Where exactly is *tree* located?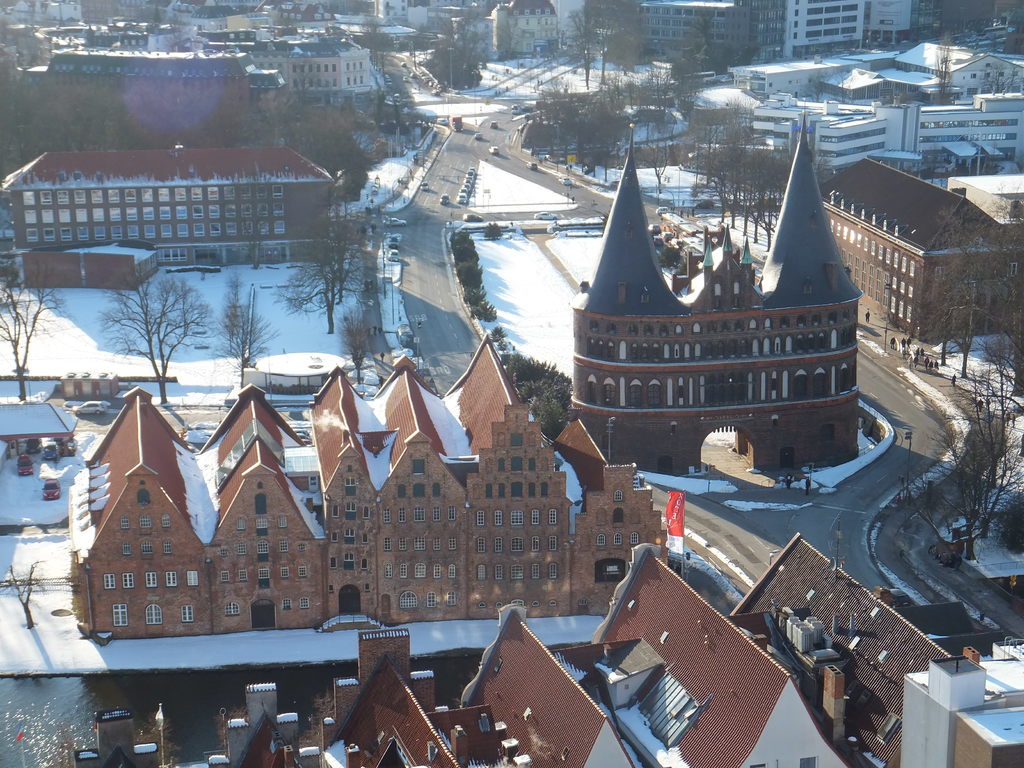
Its bounding box is [x1=568, y1=0, x2=641, y2=93].
